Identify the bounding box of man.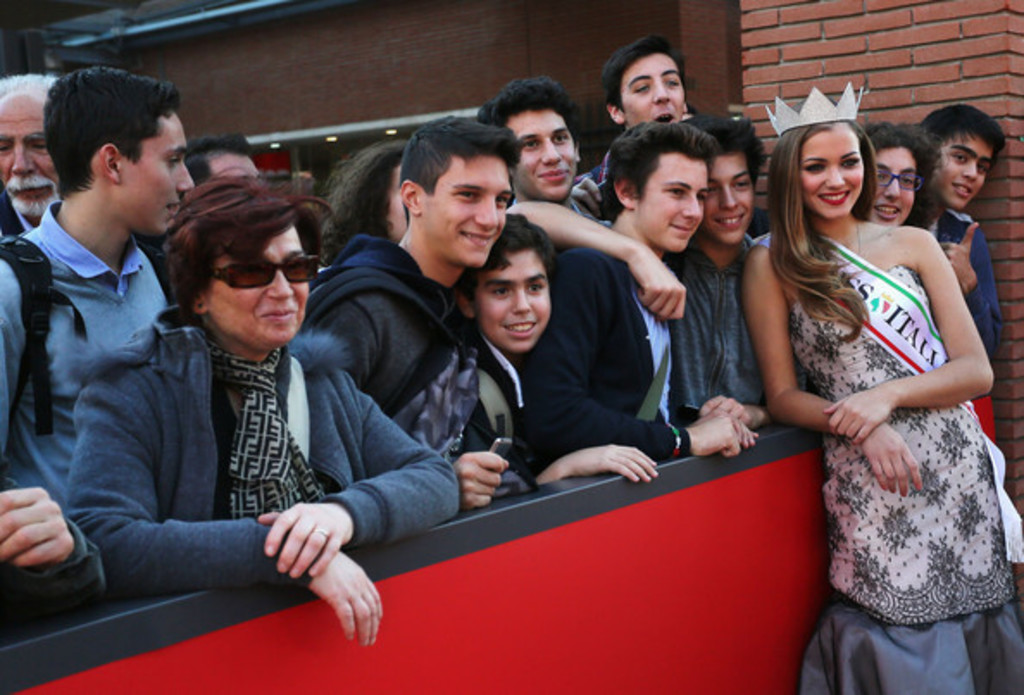
(x1=667, y1=117, x2=783, y2=433).
